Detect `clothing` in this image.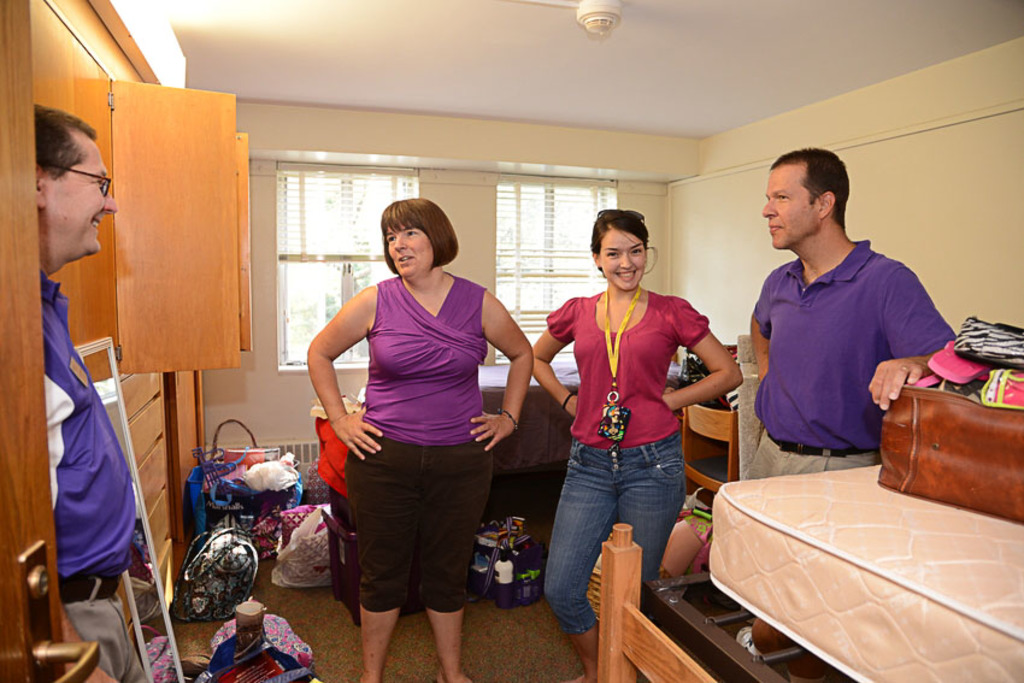
Detection: rect(754, 243, 969, 487).
